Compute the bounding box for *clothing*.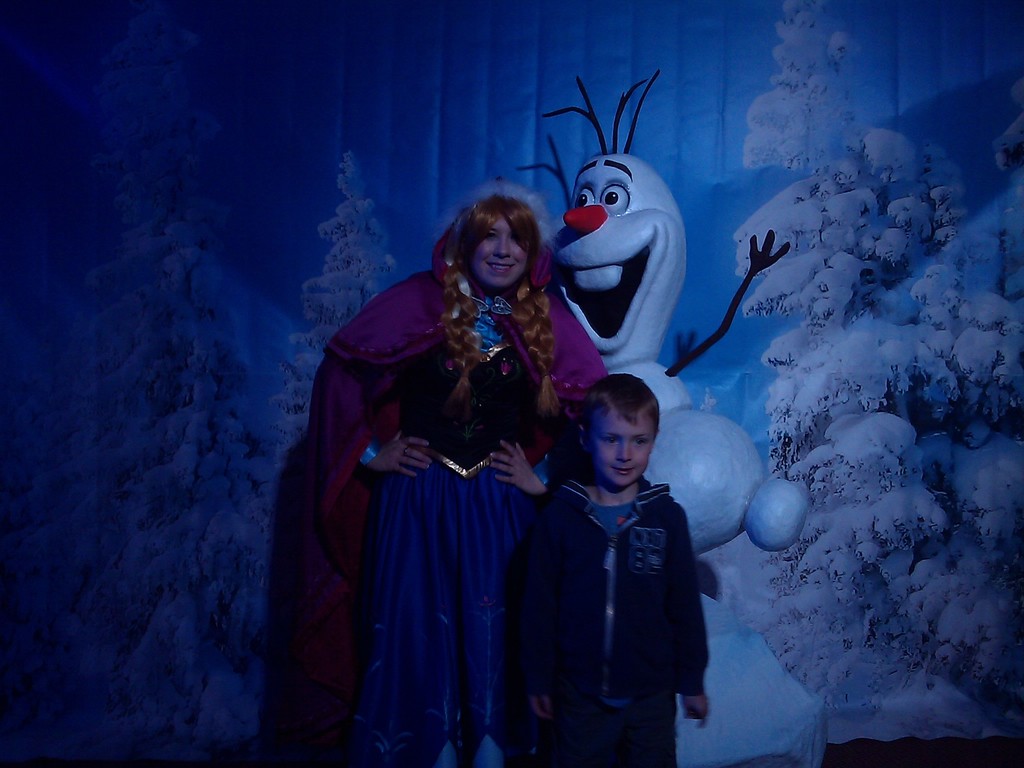
<box>534,467,710,767</box>.
